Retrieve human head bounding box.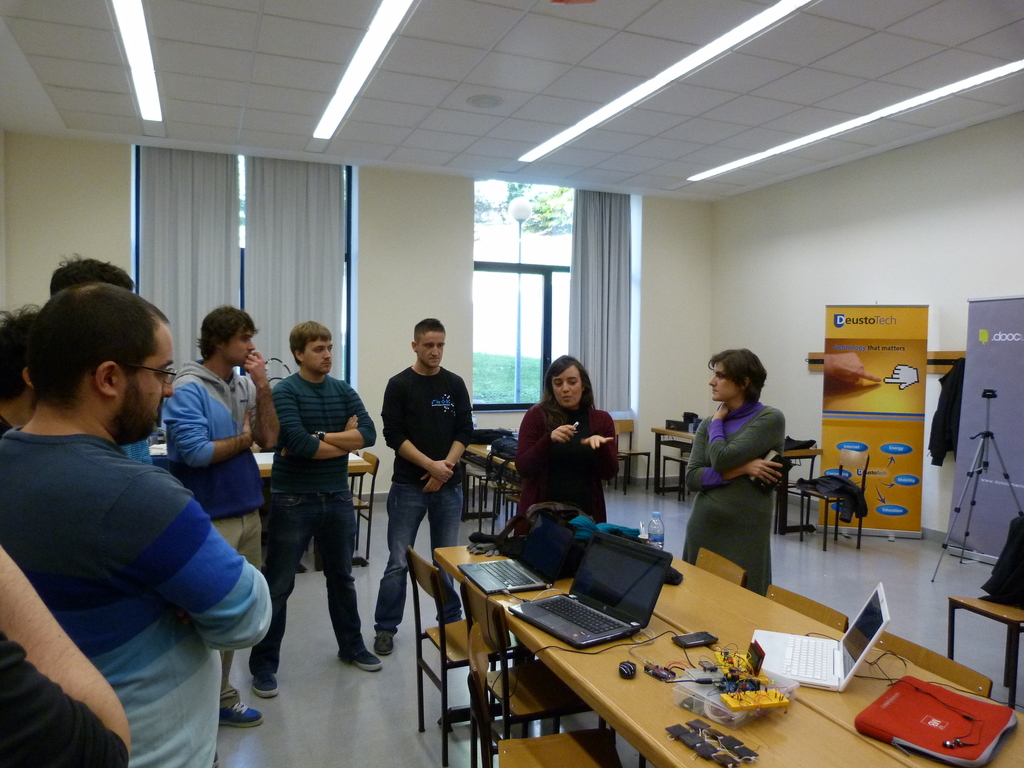
Bounding box: select_region(49, 258, 134, 292).
